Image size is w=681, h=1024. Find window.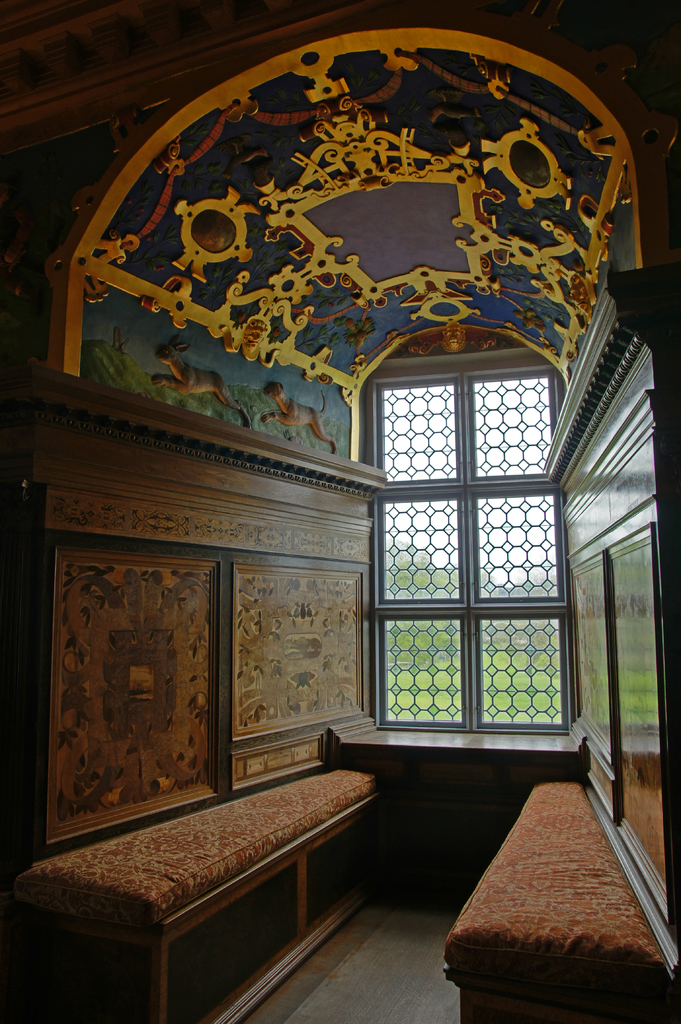
pyautogui.locateOnScreen(369, 344, 574, 733).
